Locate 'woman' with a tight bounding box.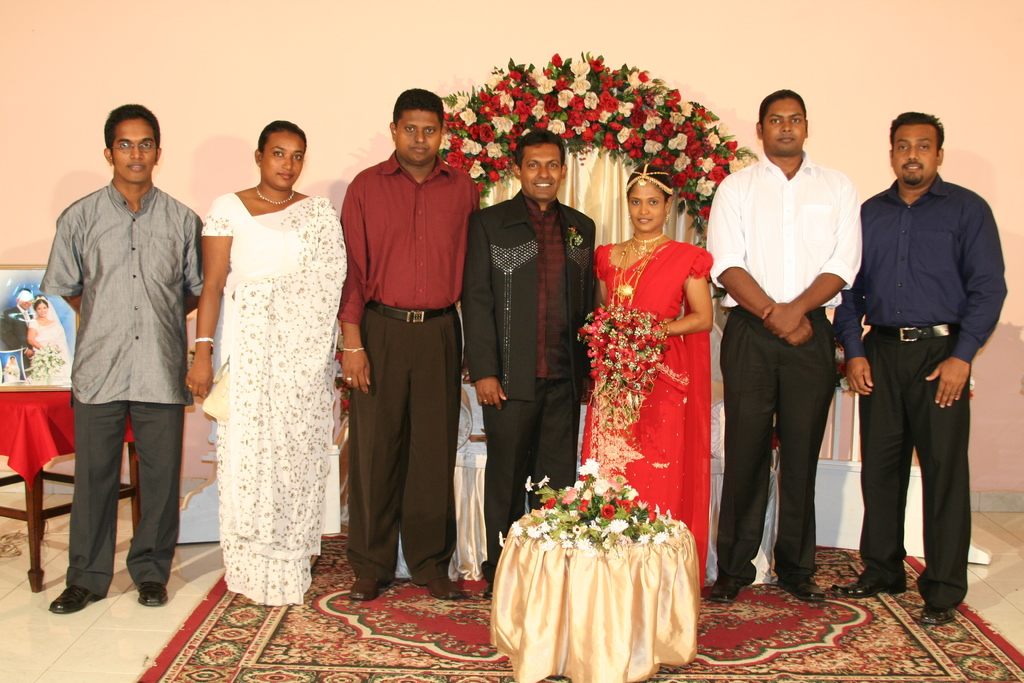
<bbox>192, 121, 358, 575</bbox>.
